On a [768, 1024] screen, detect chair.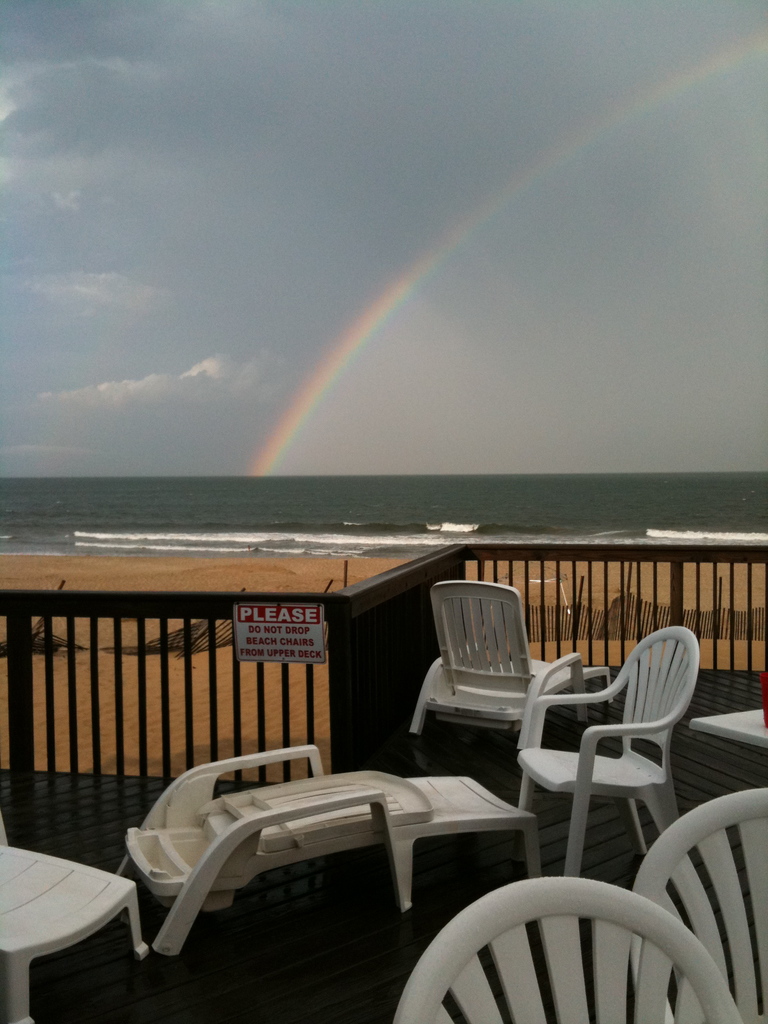
[625, 791, 767, 1023].
